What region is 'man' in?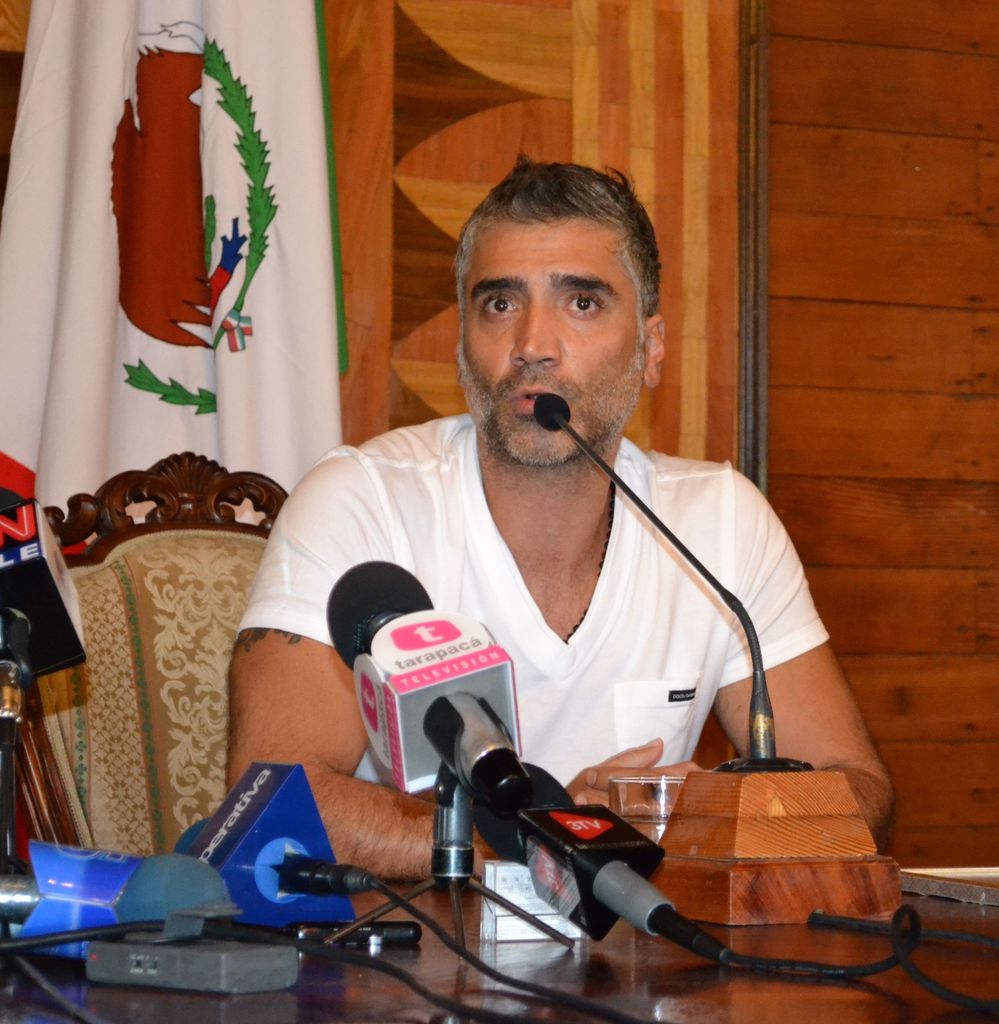
rect(193, 140, 881, 995).
